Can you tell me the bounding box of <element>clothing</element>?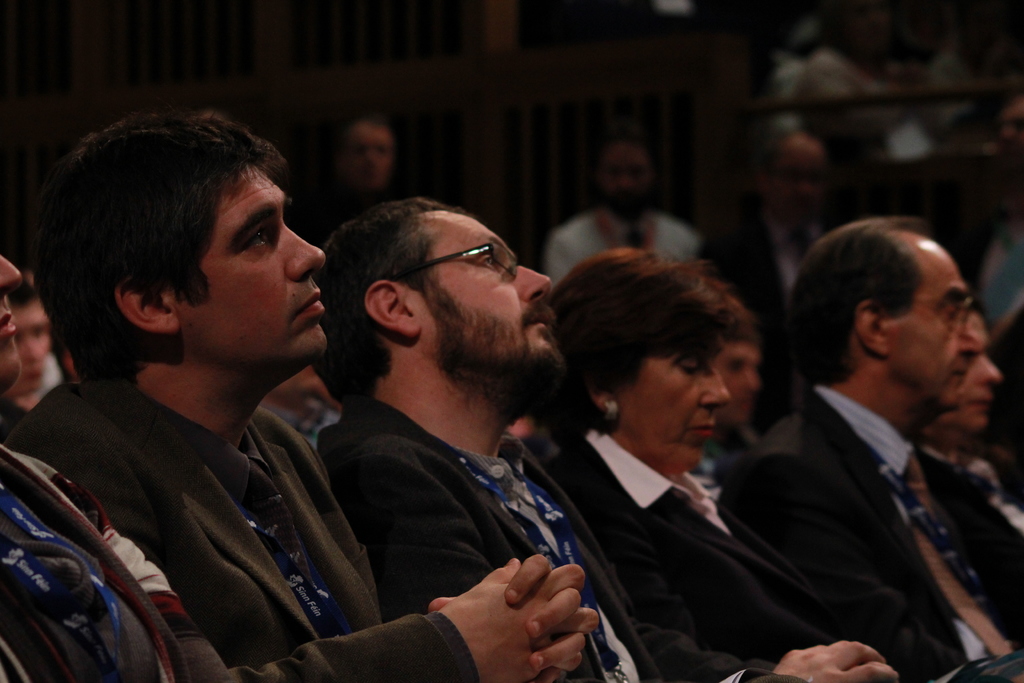
x1=0 y1=448 x2=218 y2=682.
